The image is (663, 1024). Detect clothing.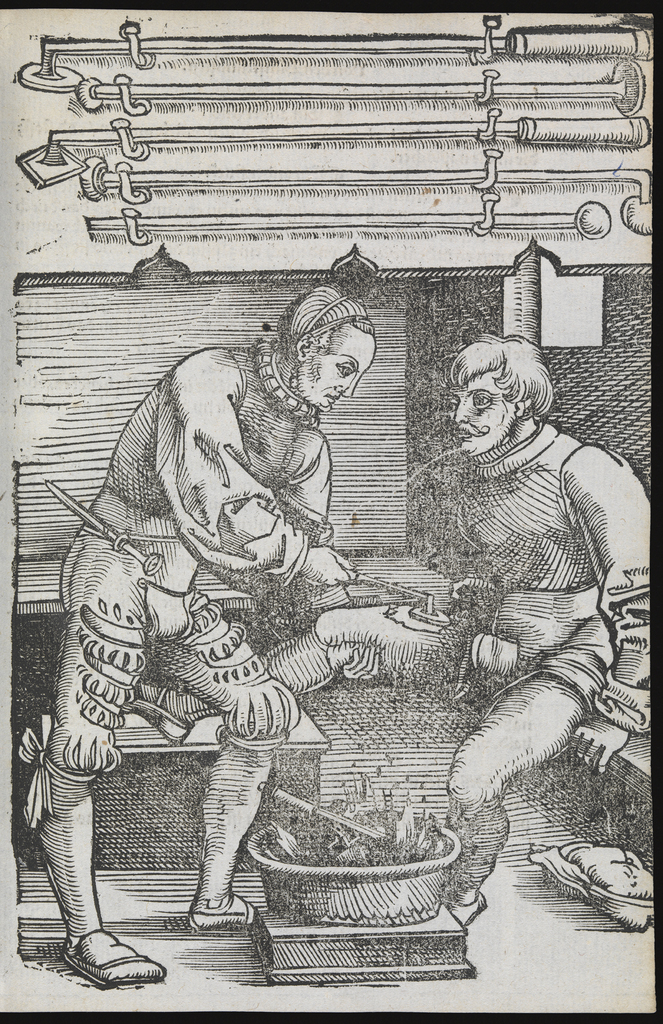
Detection: [left=49, top=346, right=330, bottom=781].
